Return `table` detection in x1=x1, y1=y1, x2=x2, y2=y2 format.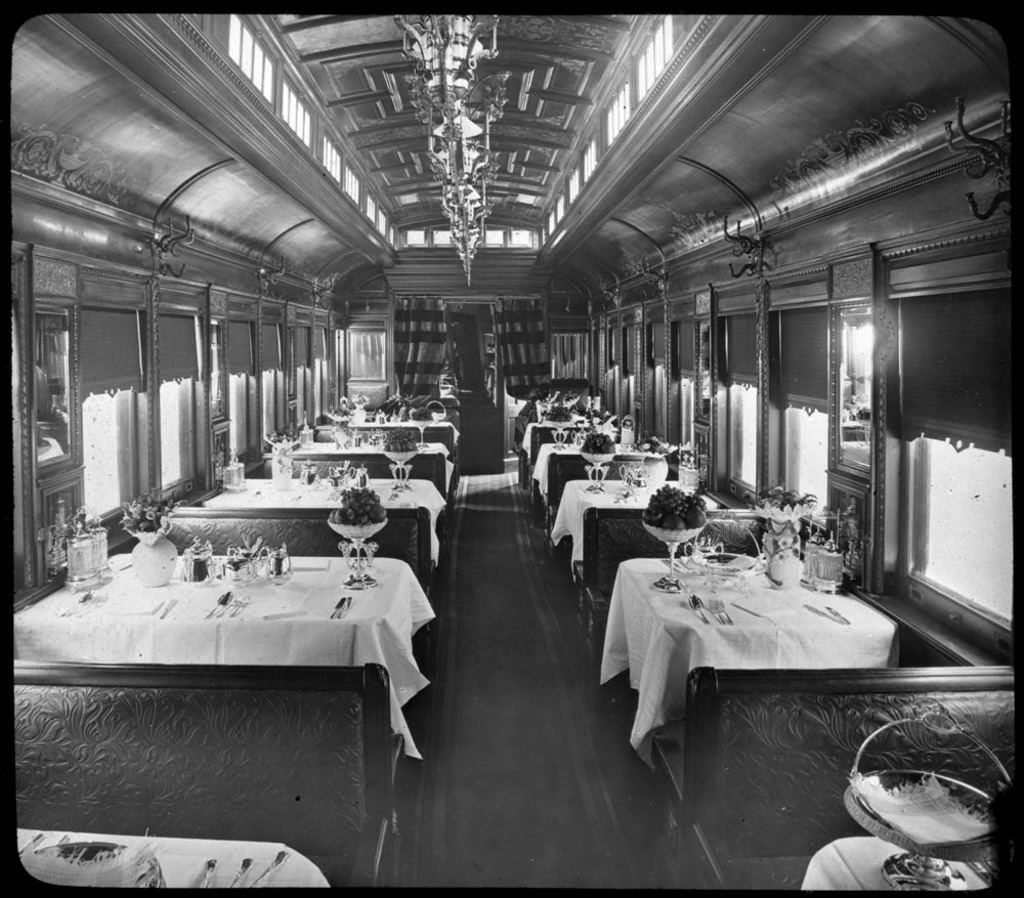
x1=18, y1=829, x2=332, y2=887.
